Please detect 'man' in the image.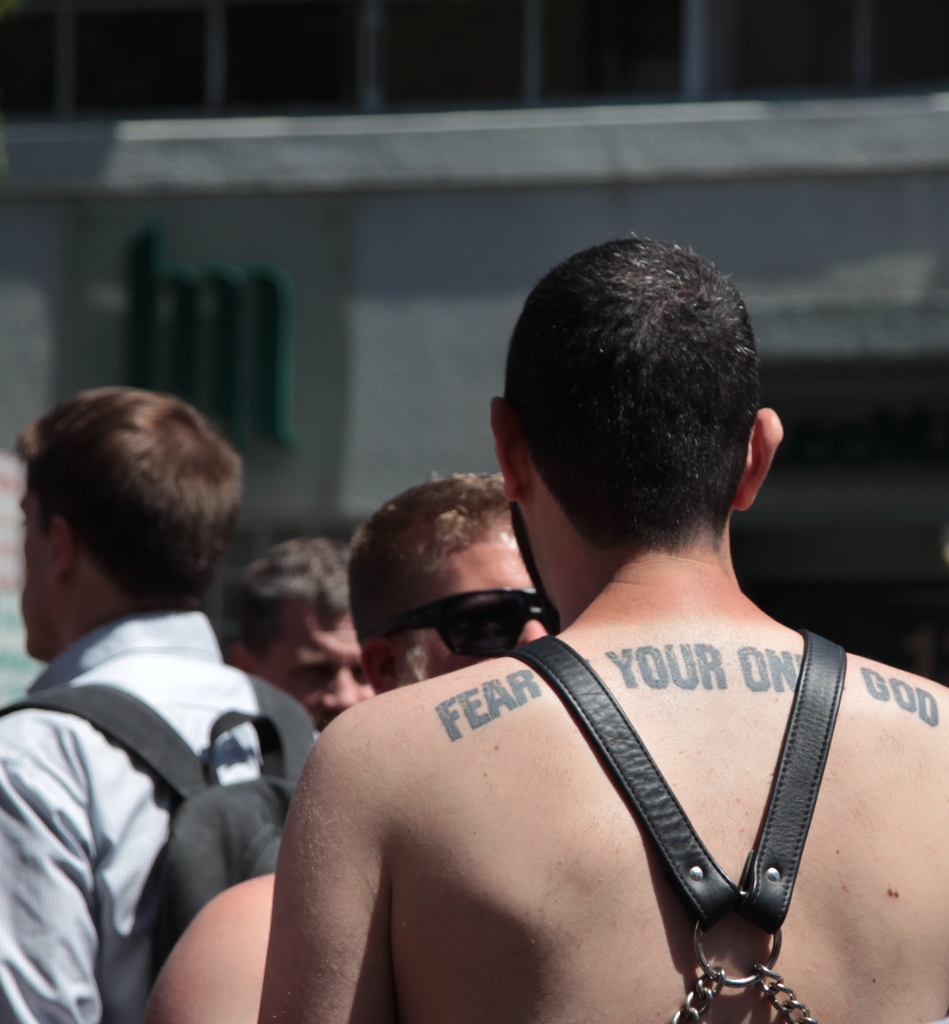
bbox(259, 231, 948, 1023).
